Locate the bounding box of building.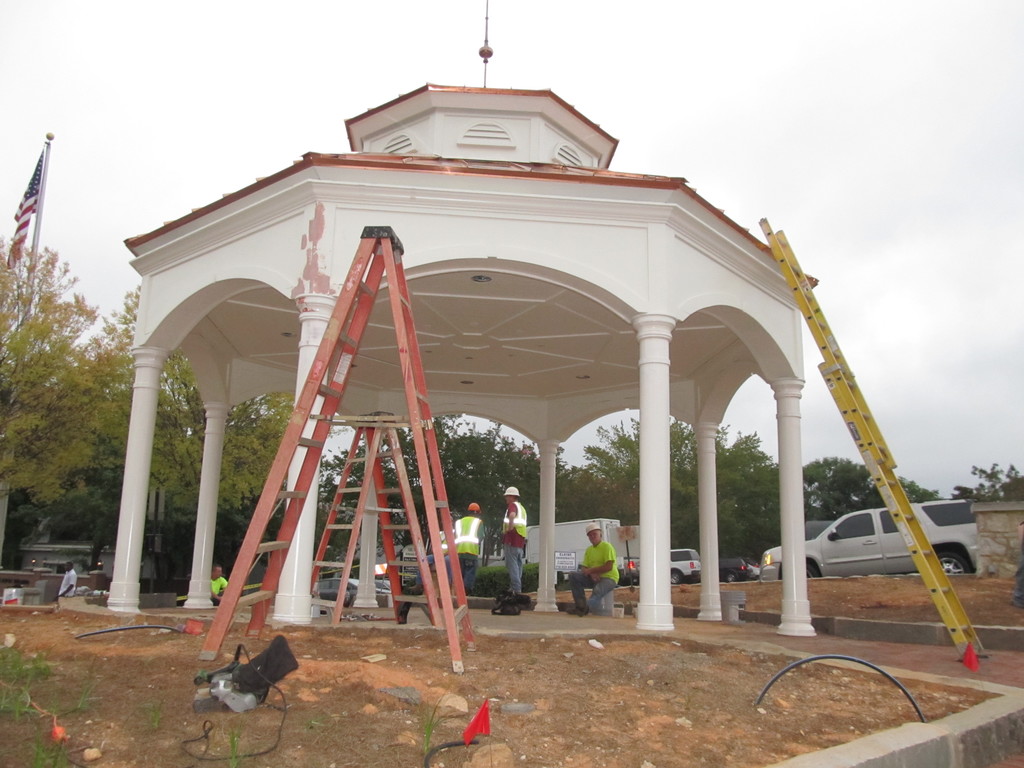
Bounding box: 0,367,172,588.
